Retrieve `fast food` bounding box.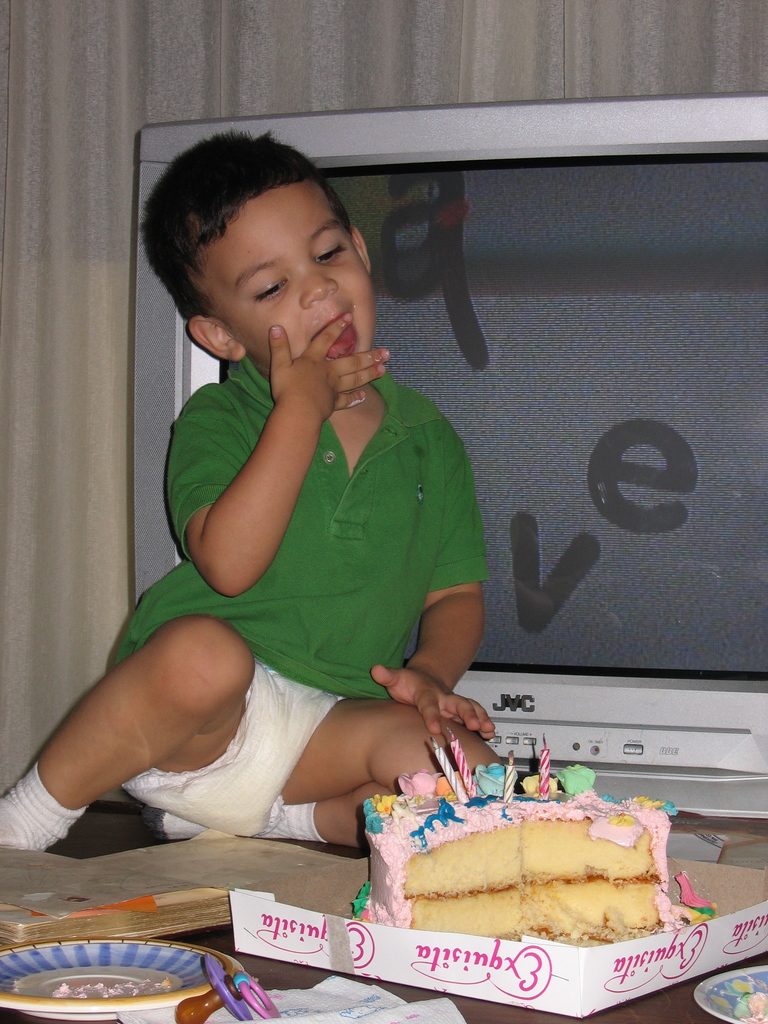
Bounding box: 349 764 719 937.
